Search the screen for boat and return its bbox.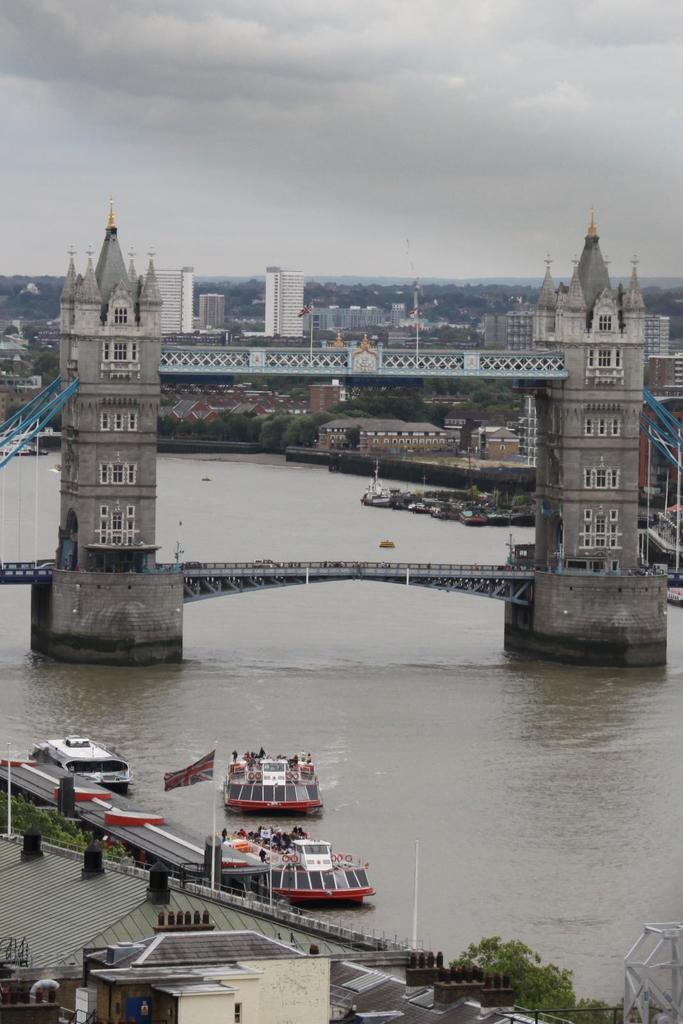
Found: <box>206,765,327,835</box>.
